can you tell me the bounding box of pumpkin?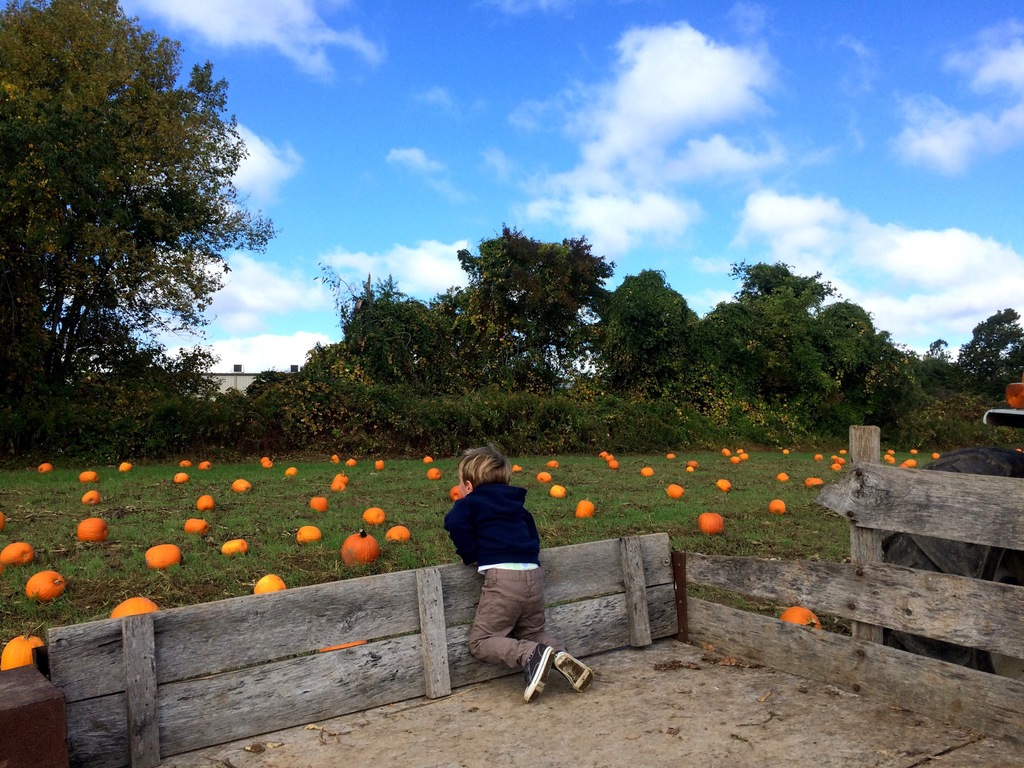
Rect(904, 458, 920, 466).
